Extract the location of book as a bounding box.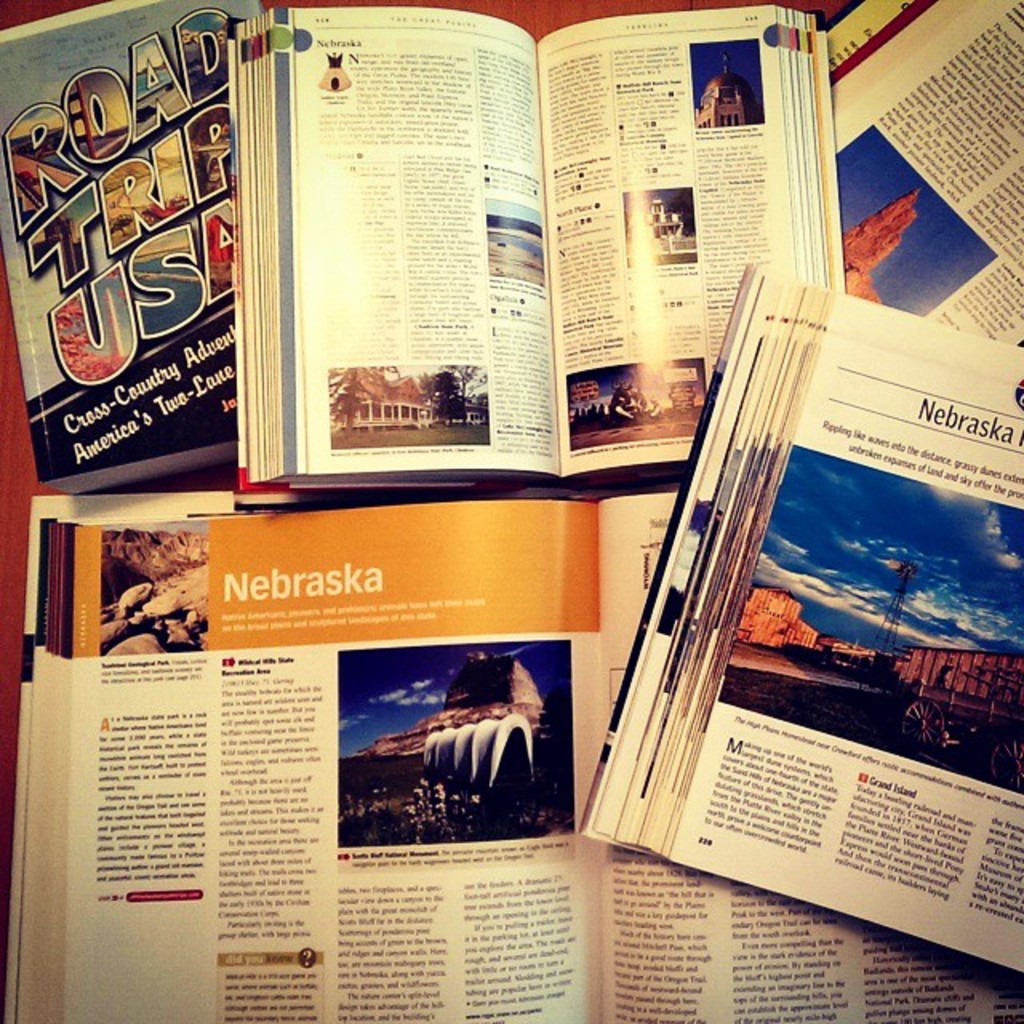
<box>814,0,1022,357</box>.
